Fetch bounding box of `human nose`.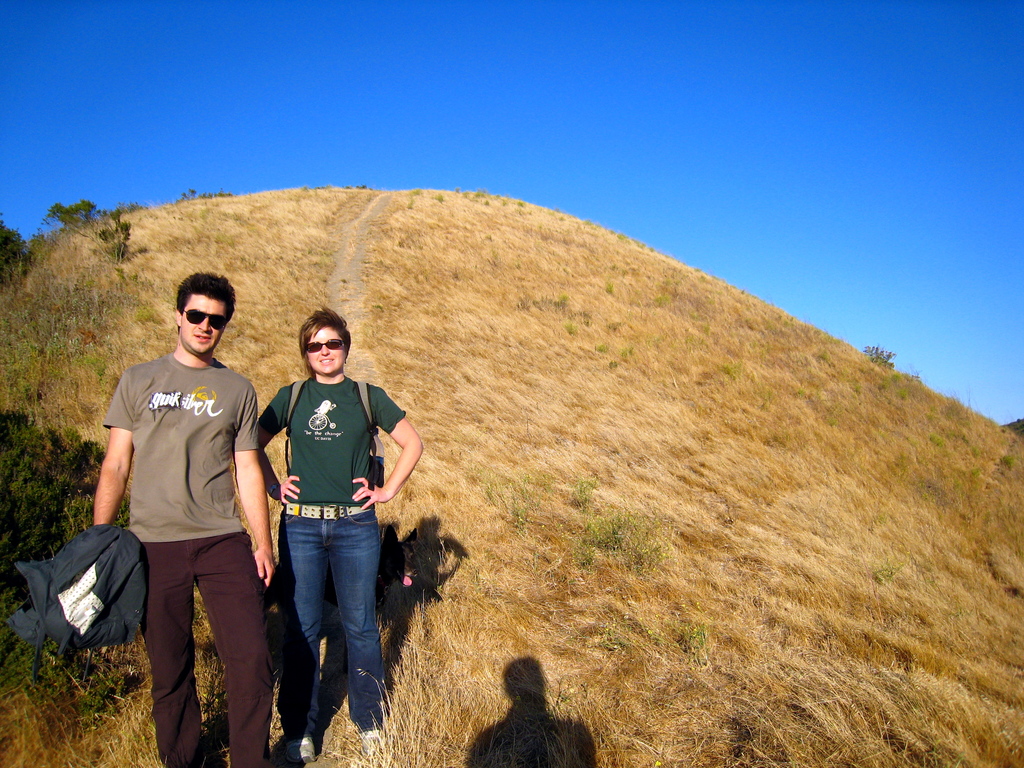
Bbox: 195,314,212,332.
